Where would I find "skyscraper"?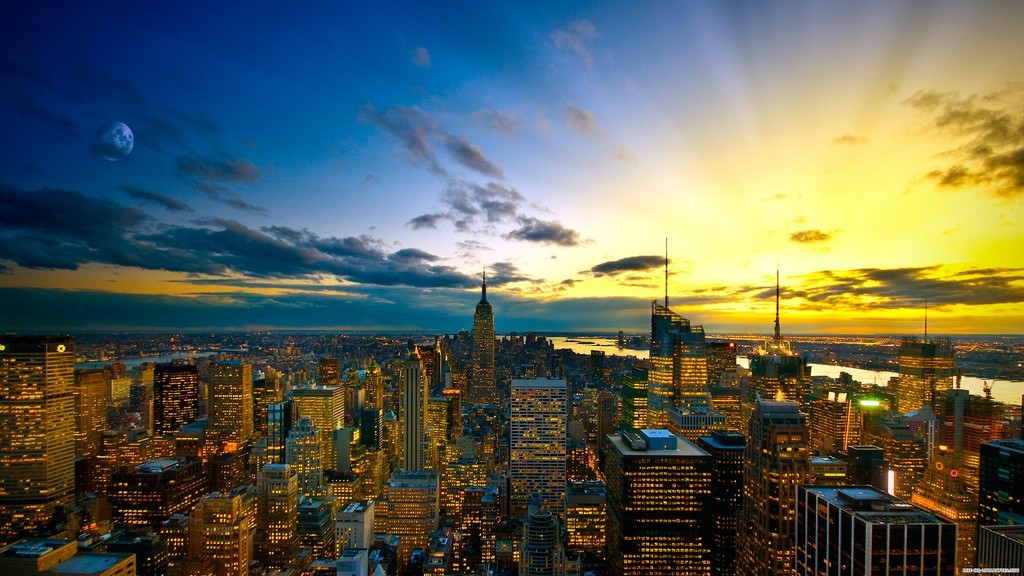
At bbox=(257, 467, 296, 575).
